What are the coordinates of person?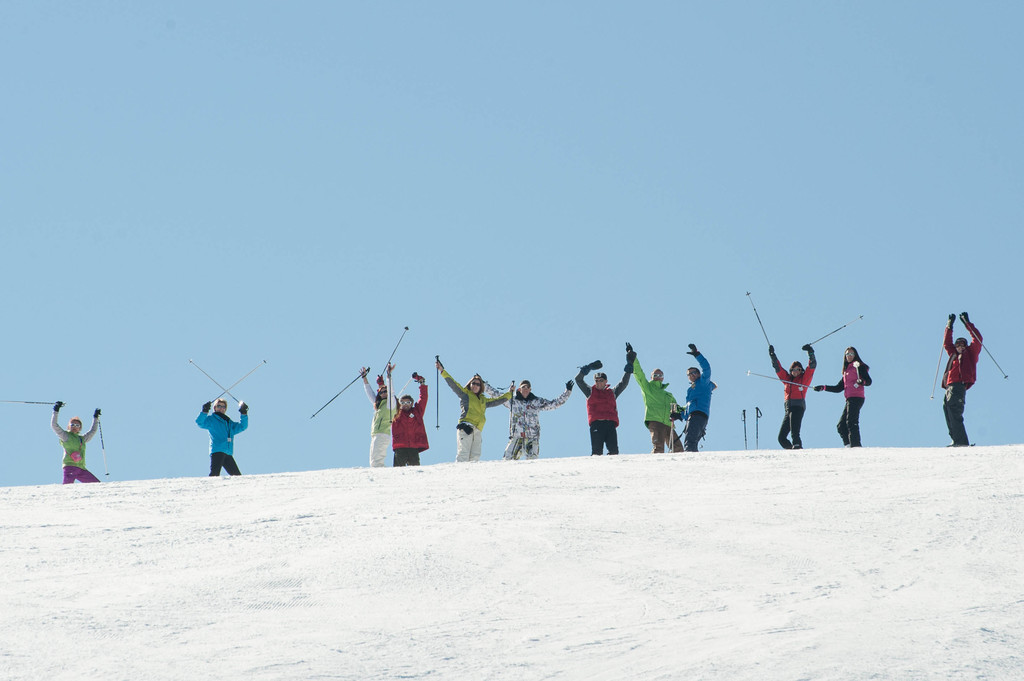
(left=198, top=399, right=249, bottom=472).
